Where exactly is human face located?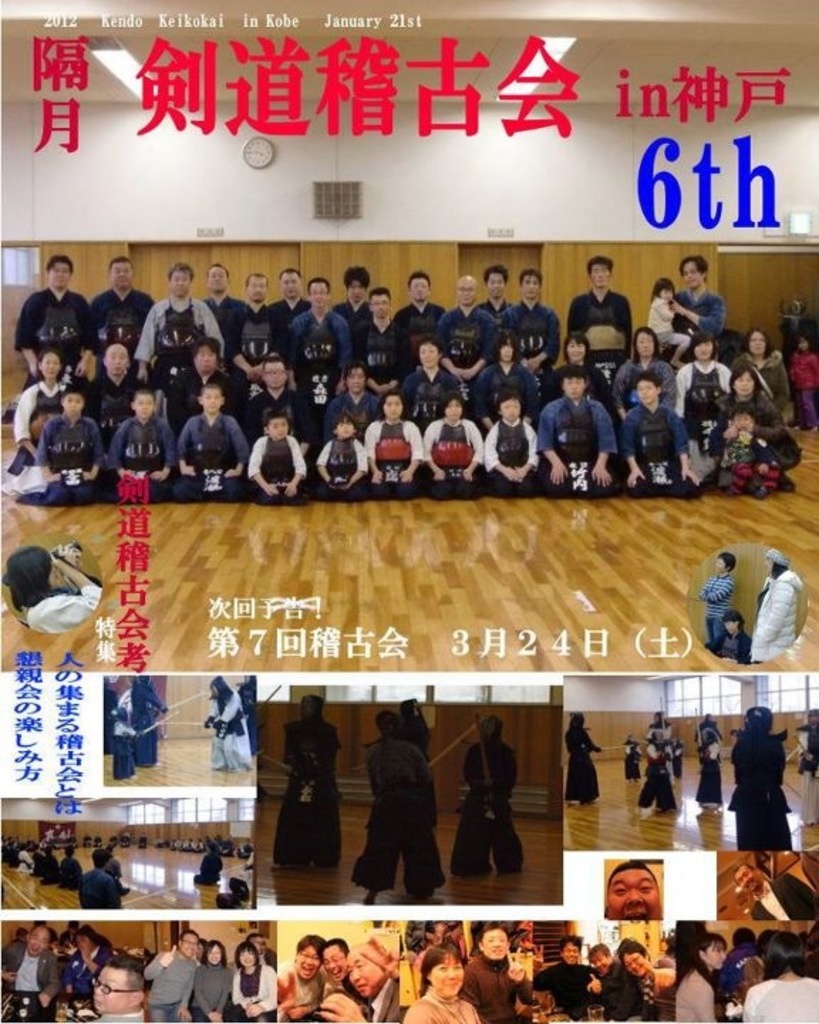
Its bounding box is BBox(587, 953, 609, 969).
